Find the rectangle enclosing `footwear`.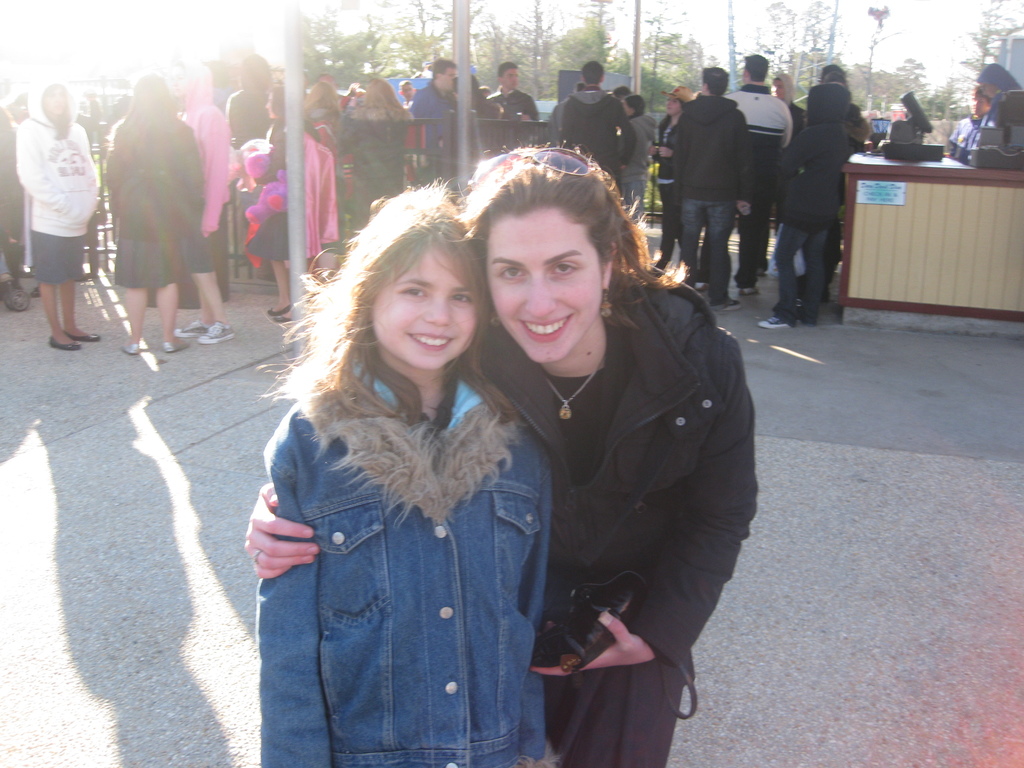
crop(274, 312, 291, 324).
